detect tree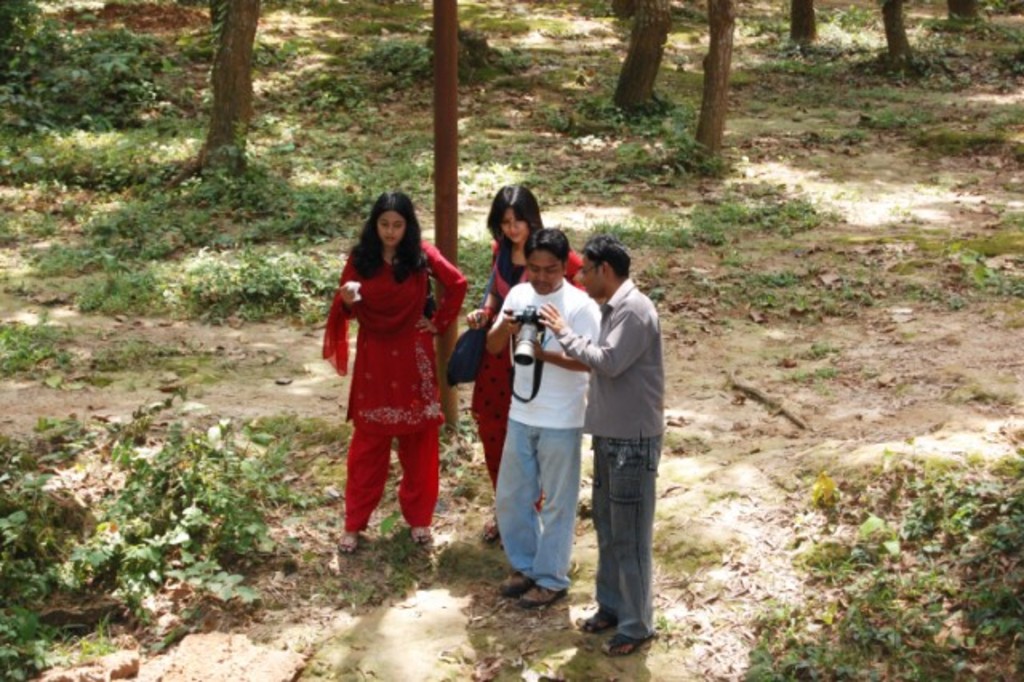
left=162, top=0, right=262, bottom=186
